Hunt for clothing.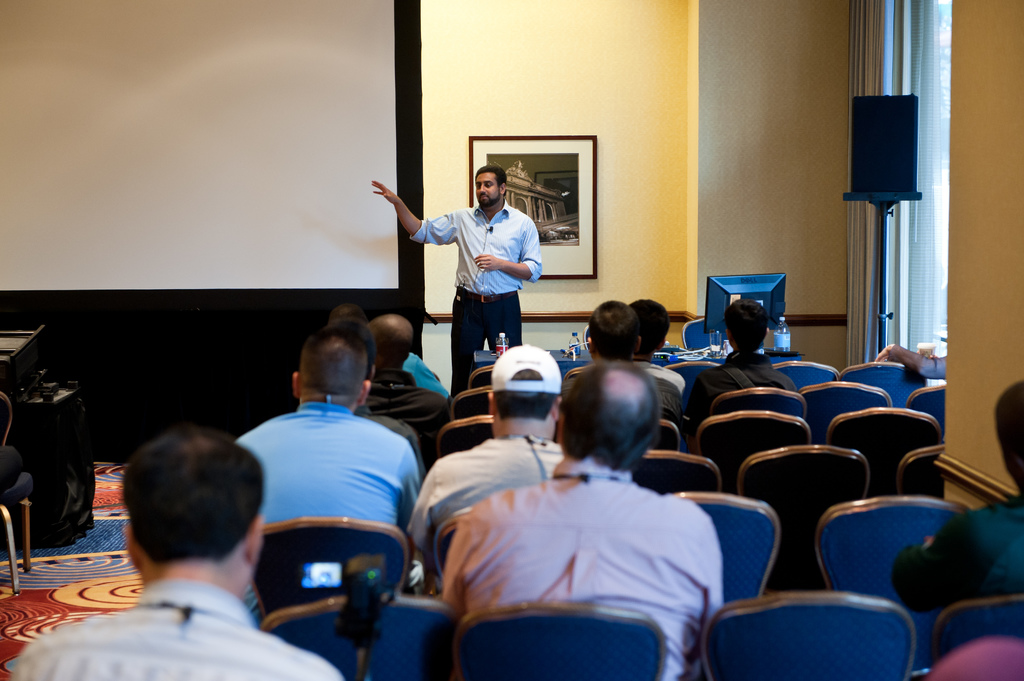
Hunted down at box=[13, 583, 339, 680].
